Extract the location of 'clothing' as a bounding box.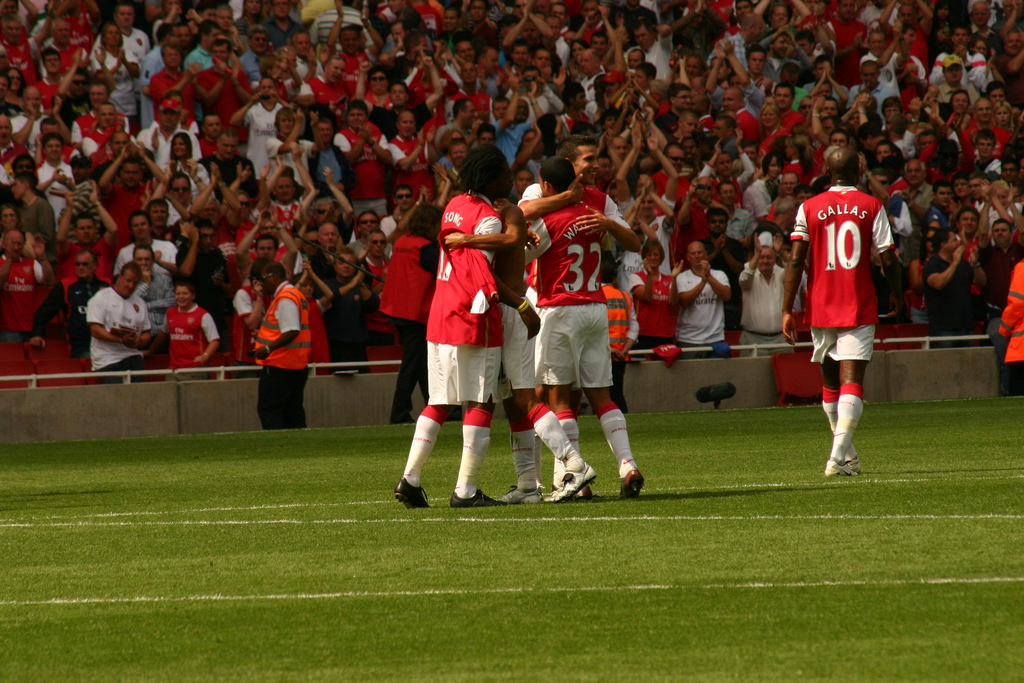
(x1=1002, y1=262, x2=1023, y2=397).
